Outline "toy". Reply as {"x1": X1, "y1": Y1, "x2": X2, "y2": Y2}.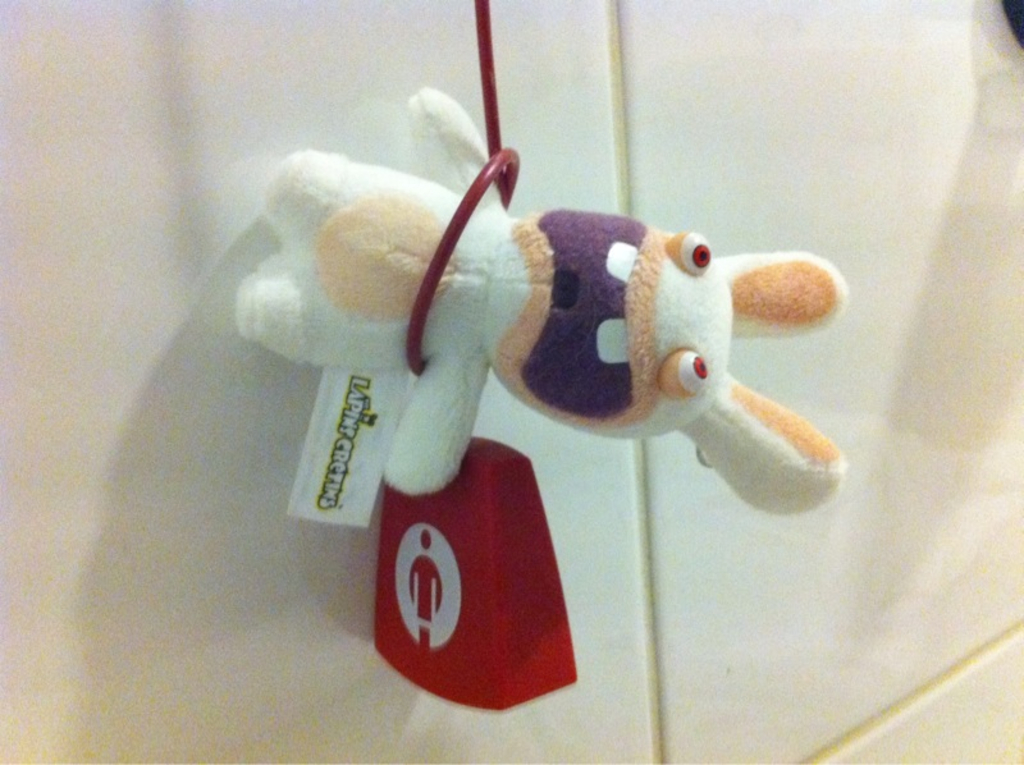
{"x1": 274, "y1": 177, "x2": 854, "y2": 532}.
